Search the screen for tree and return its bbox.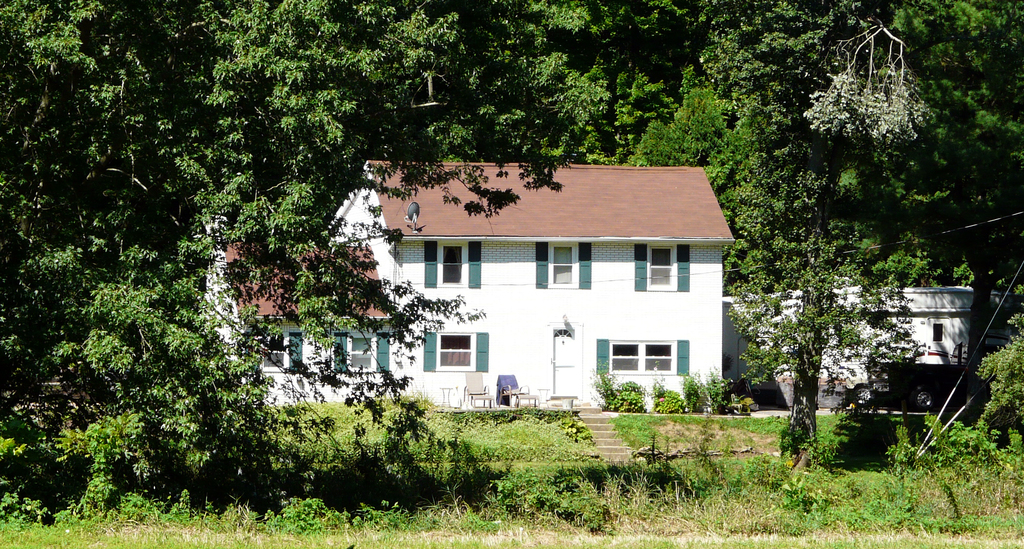
Found: Rect(714, 37, 962, 463).
